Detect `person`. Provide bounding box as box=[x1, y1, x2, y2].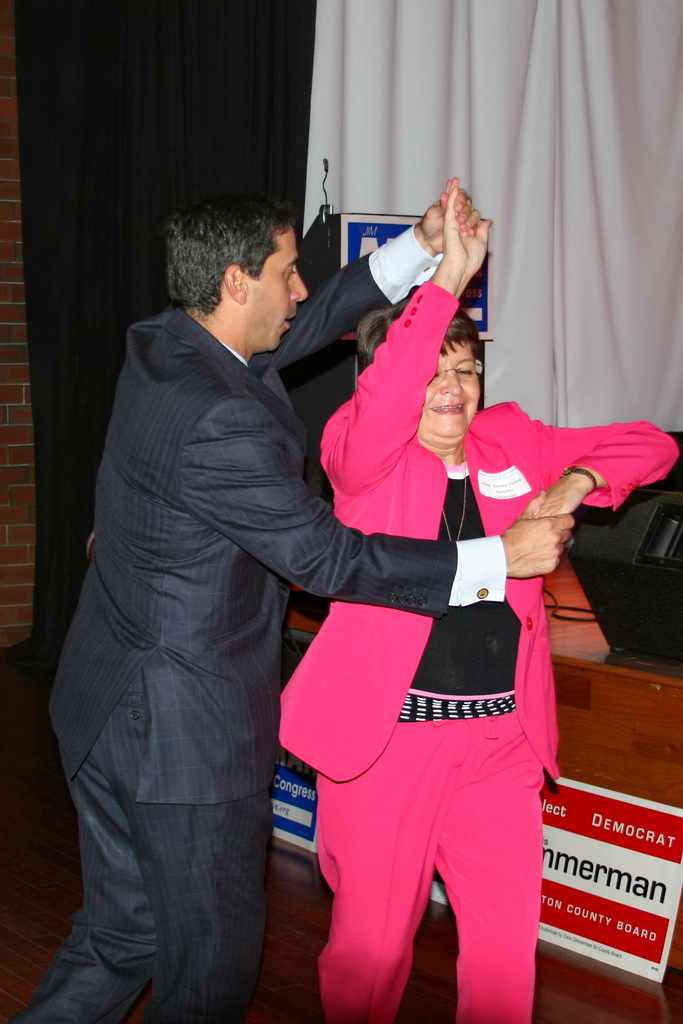
box=[275, 181, 674, 1023].
